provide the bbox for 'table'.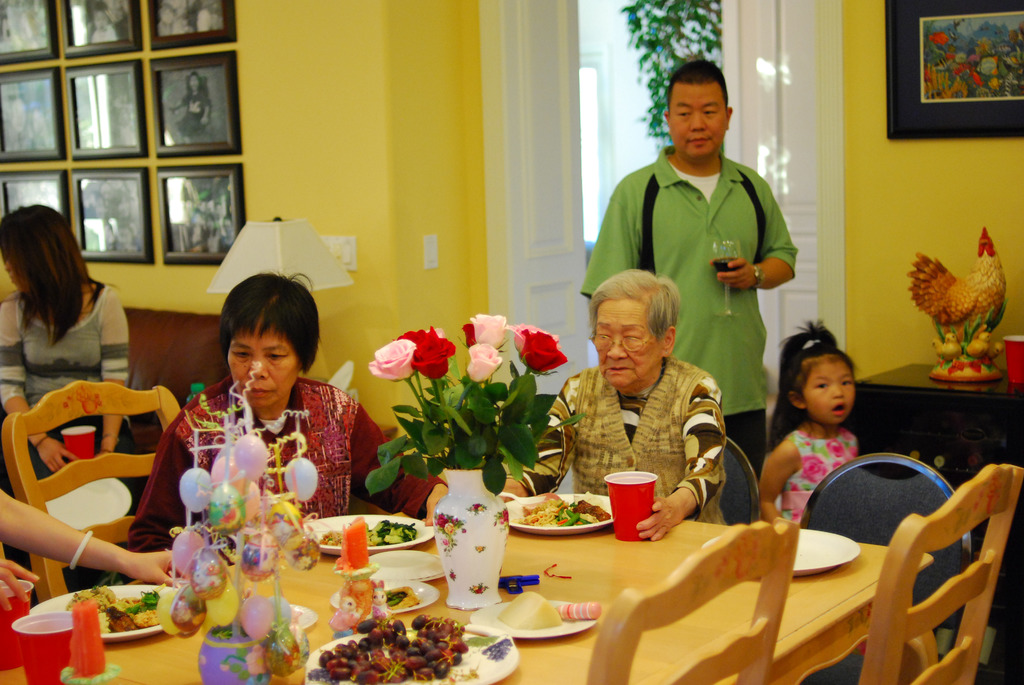
BBox(0, 423, 985, 684).
